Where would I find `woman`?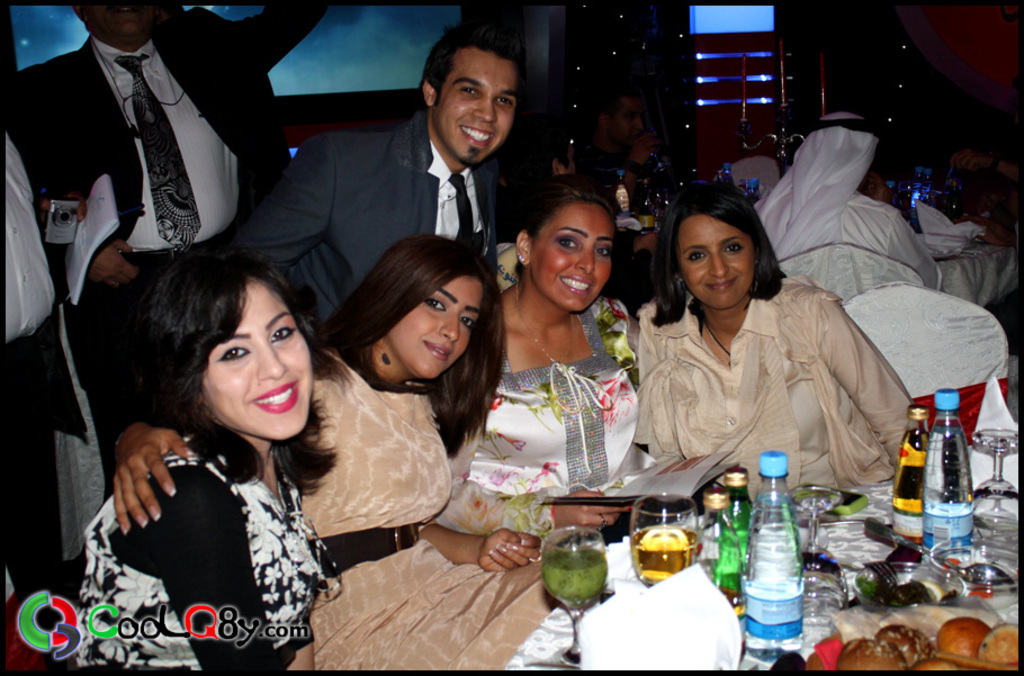
At <bbox>56, 245, 350, 675</bbox>.
